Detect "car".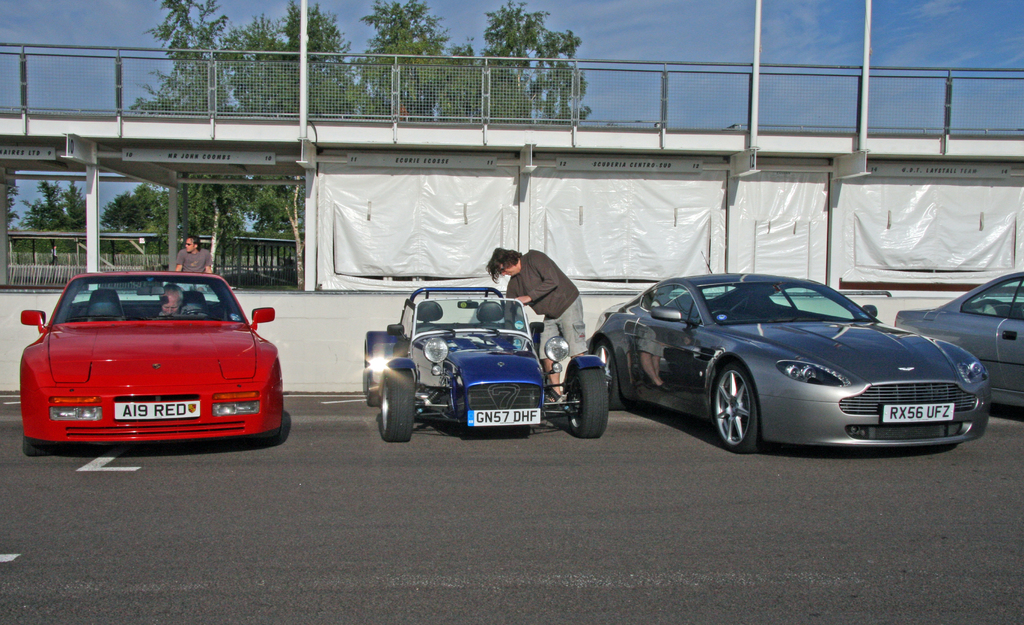
Detected at detection(21, 272, 285, 444).
